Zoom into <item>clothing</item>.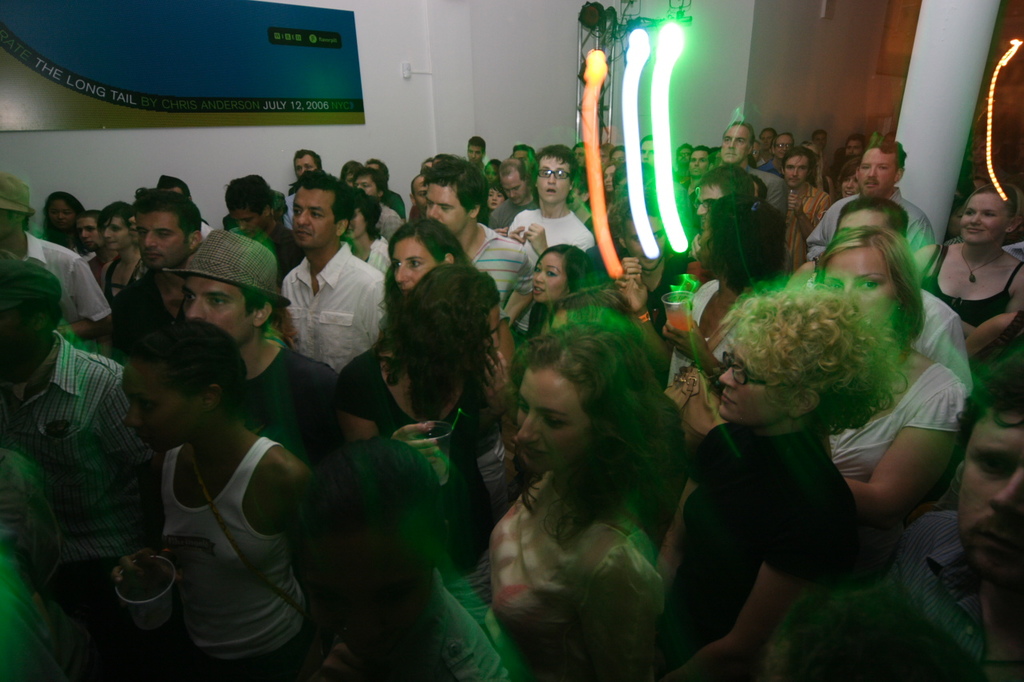
Zoom target: select_region(806, 185, 942, 283).
